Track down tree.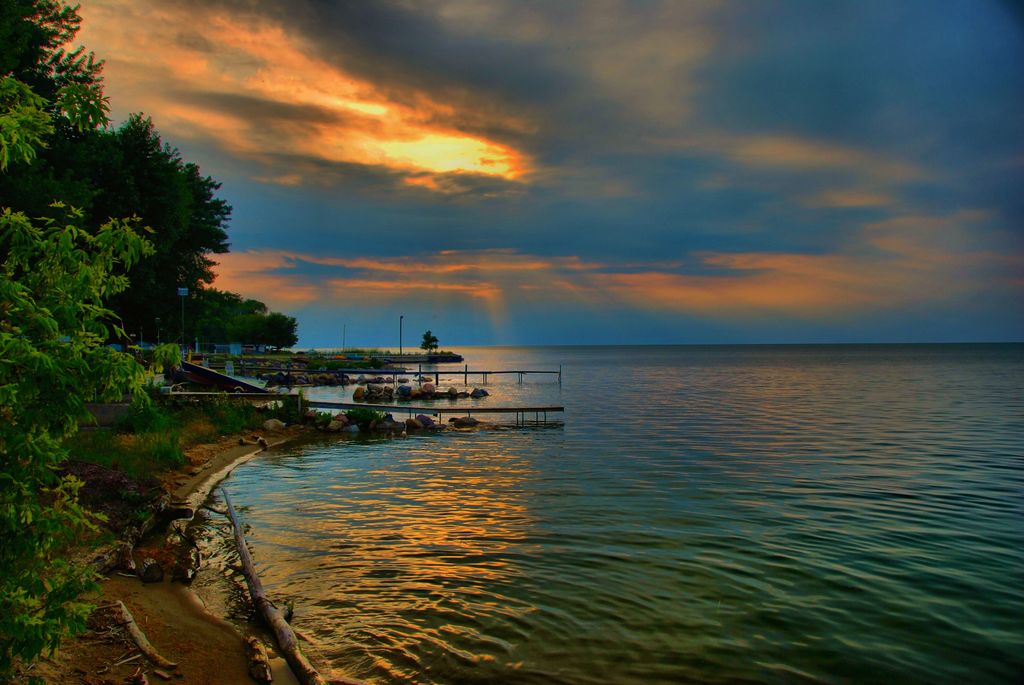
Tracked to box(0, 72, 182, 684).
